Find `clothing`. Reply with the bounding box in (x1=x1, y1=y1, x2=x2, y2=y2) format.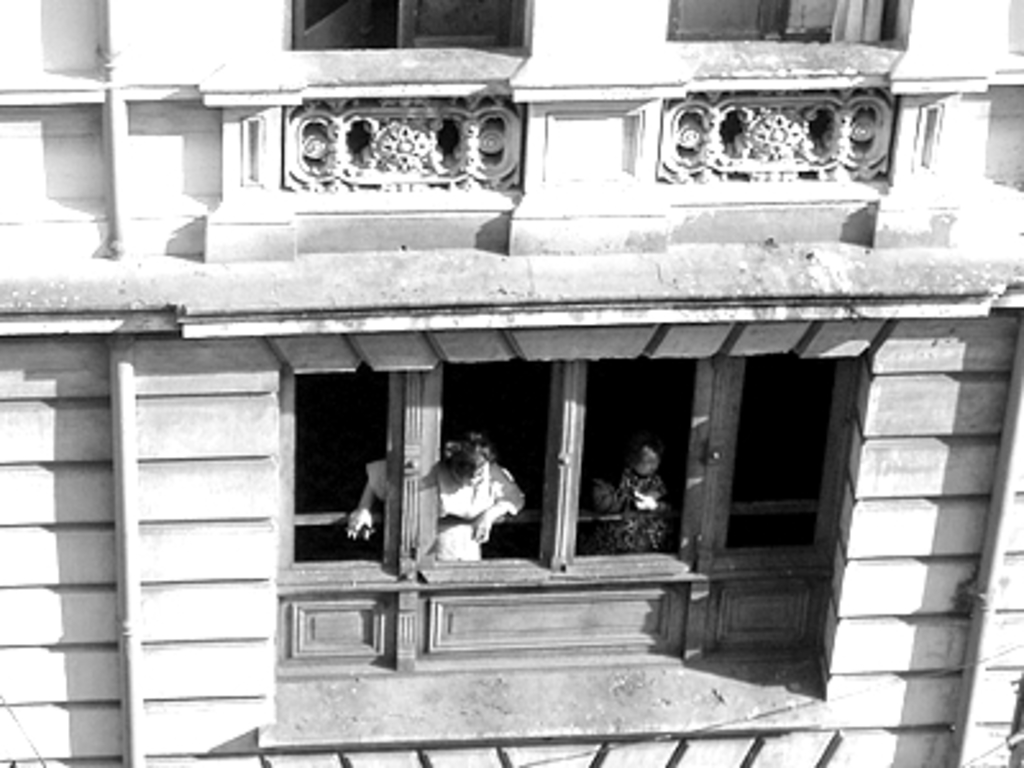
(x1=361, y1=461, x2=522, y2=558).
